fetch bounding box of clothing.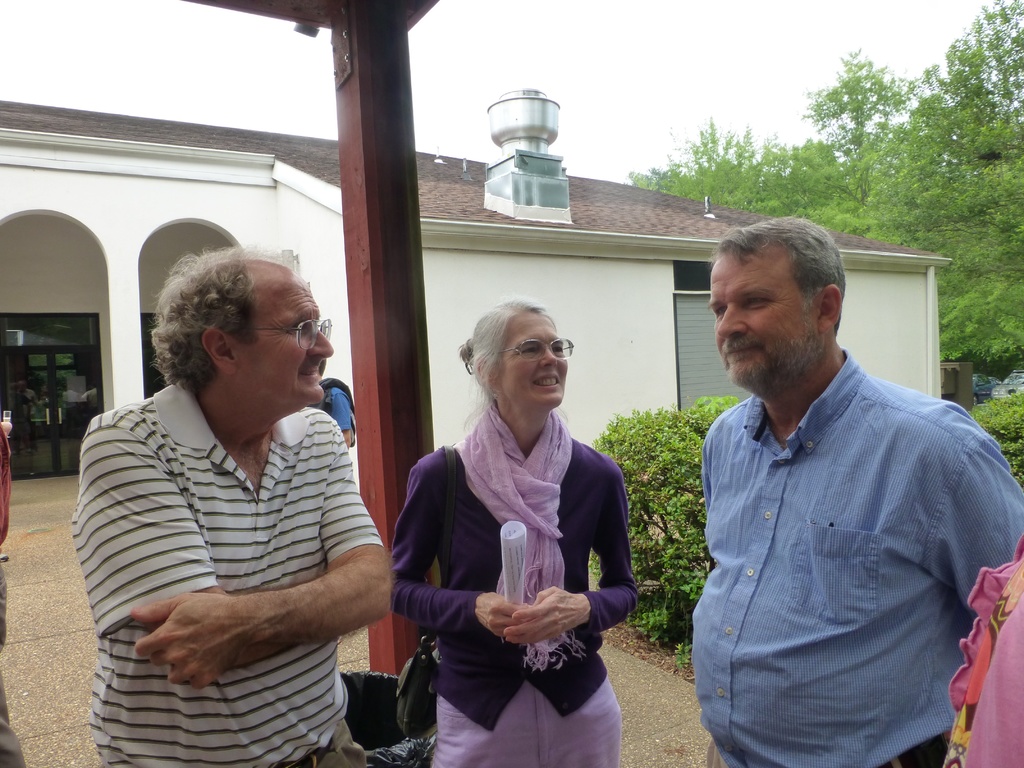
Bbox: {"x1": 940, "y1": 556, "x2": 1023, "y2": 767}.
